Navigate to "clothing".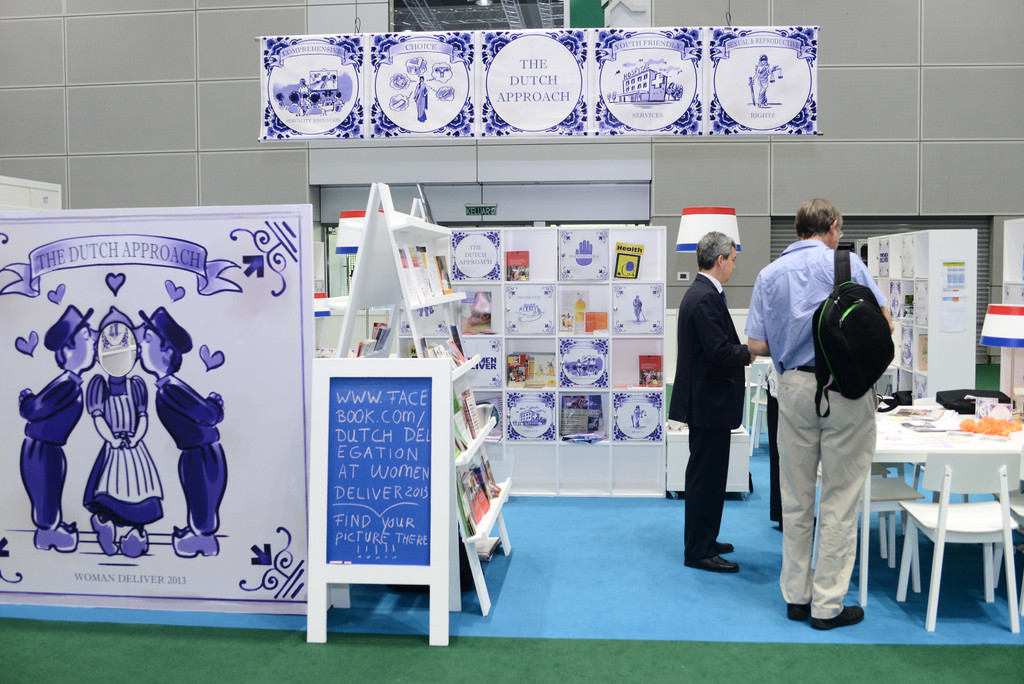
Navigation target: left=20, top=368, right=87, bottom=536.
